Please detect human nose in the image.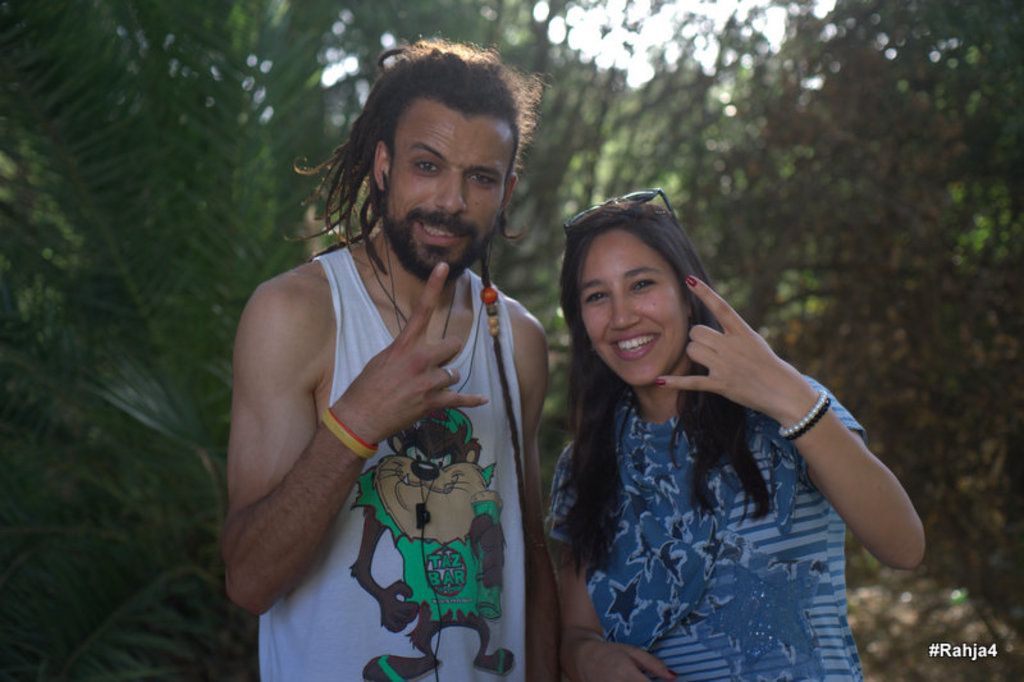
x1=436 y1=165 x2=467 y2=215.
